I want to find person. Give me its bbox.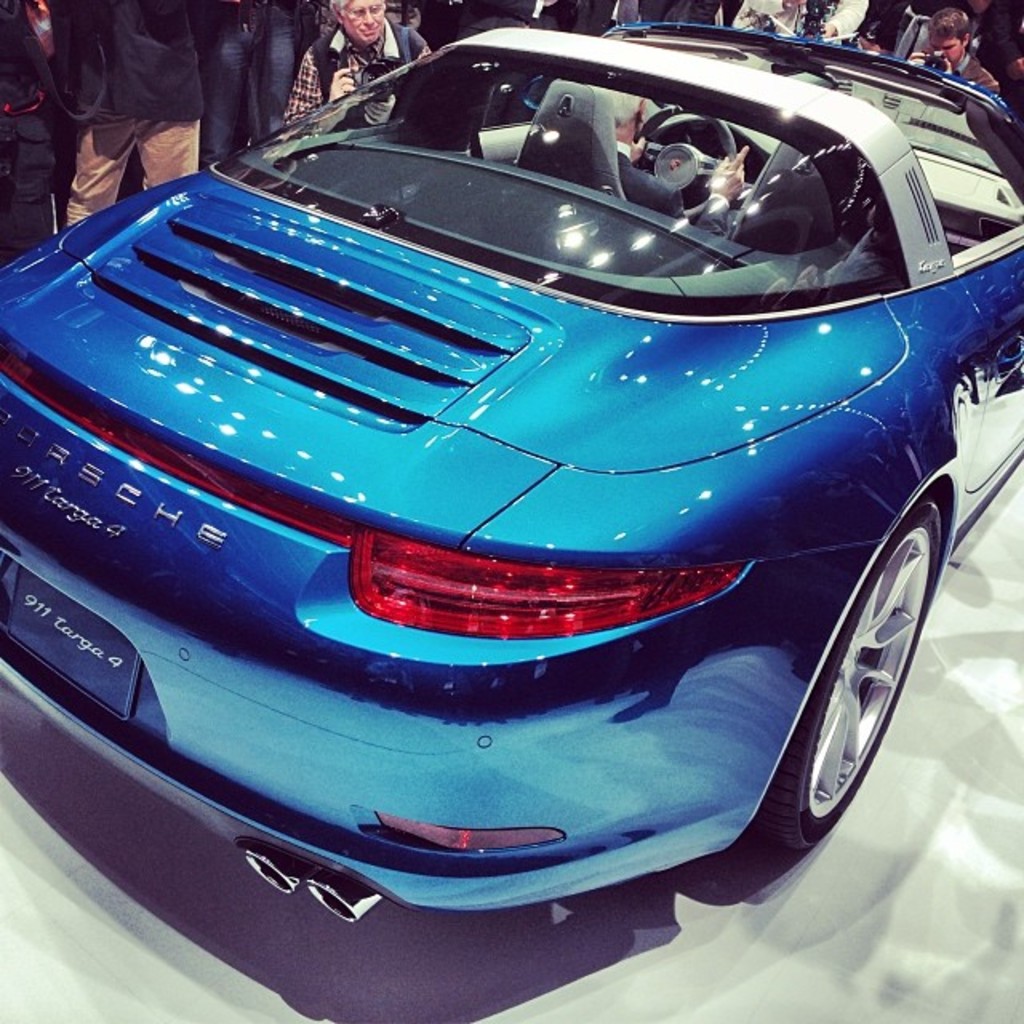
{"left": 275, "top": 0, "right": 434, "bottom": 130}.
